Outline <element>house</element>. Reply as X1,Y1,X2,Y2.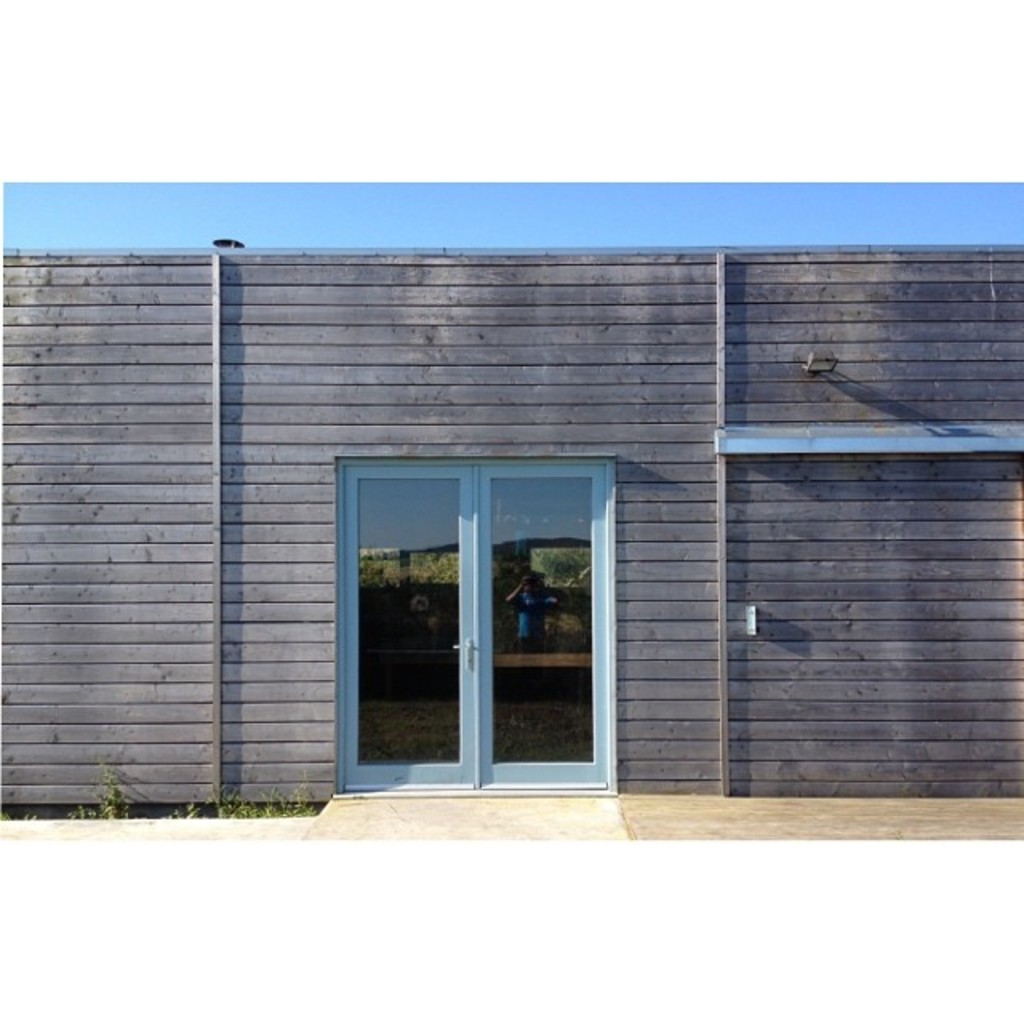
58,174,1014,888.
